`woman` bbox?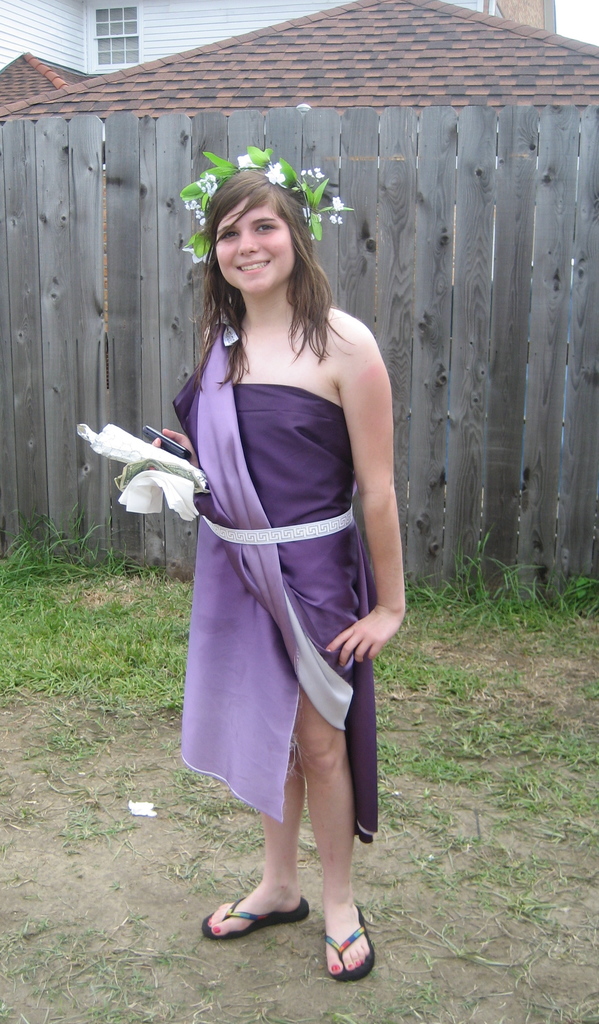
box(121, 169, 413, 911)
